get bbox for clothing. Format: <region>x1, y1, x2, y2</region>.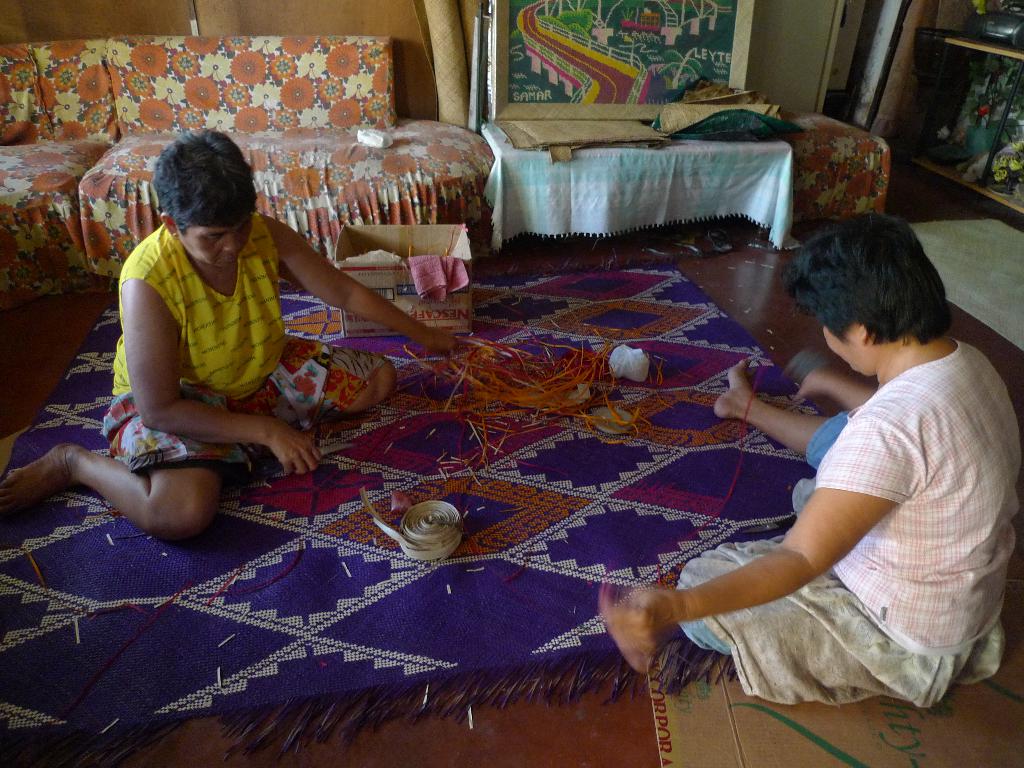
<region>92, 196, 301, 513</region>.
